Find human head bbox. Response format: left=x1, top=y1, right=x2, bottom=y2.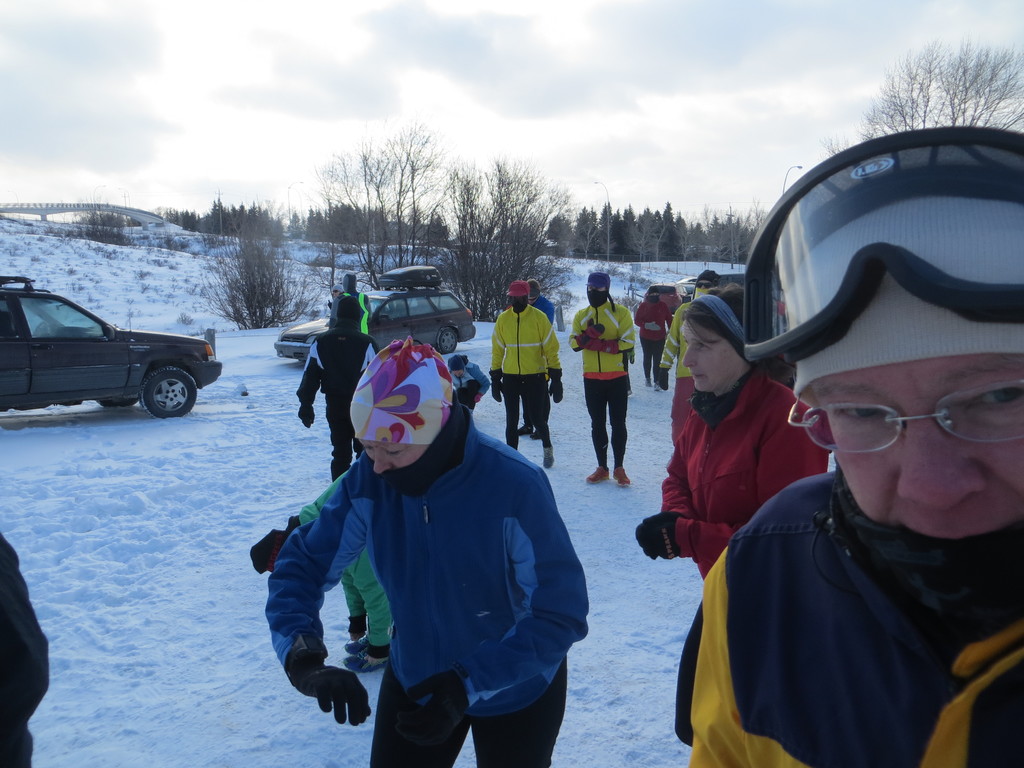
left=753, top=125, right=1023, bottom=590.
